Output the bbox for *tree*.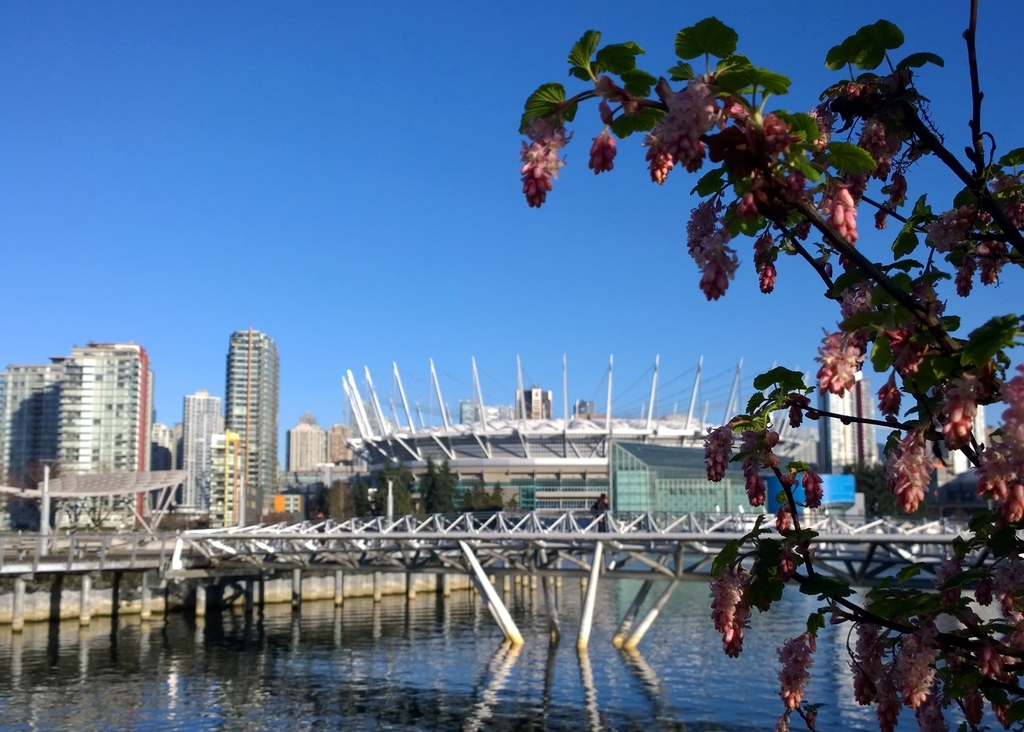
bbox=[516, 0, 1023, 731].
